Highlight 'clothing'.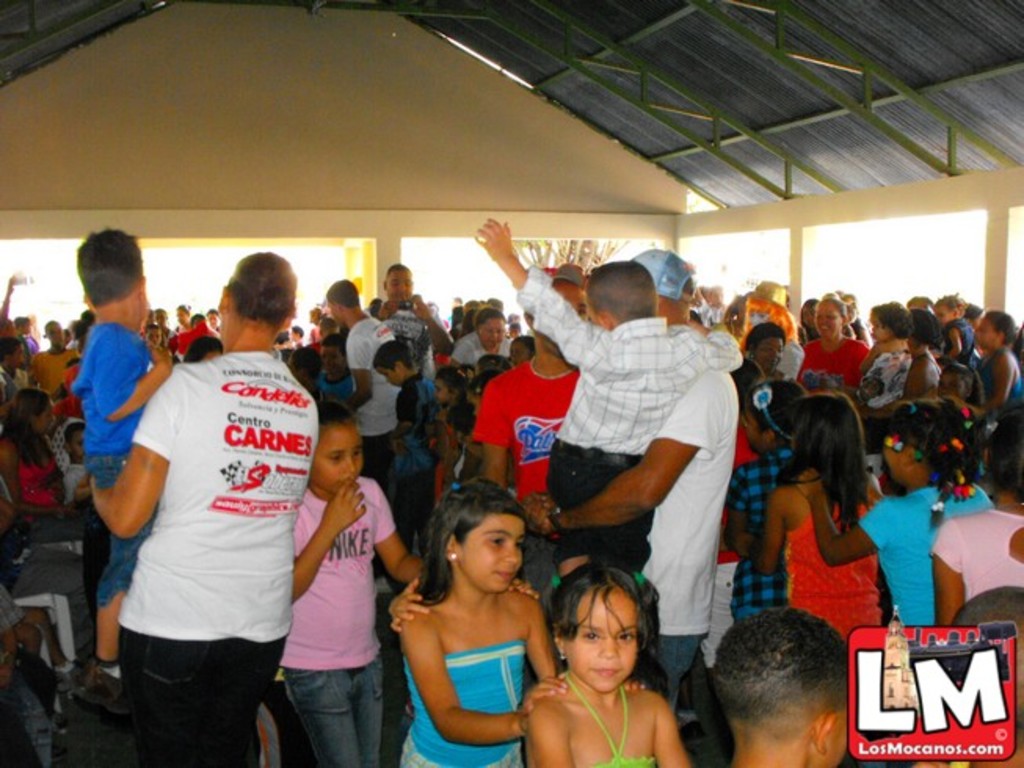
Highlighted region: bbox=(862, 472, 990, 627).
